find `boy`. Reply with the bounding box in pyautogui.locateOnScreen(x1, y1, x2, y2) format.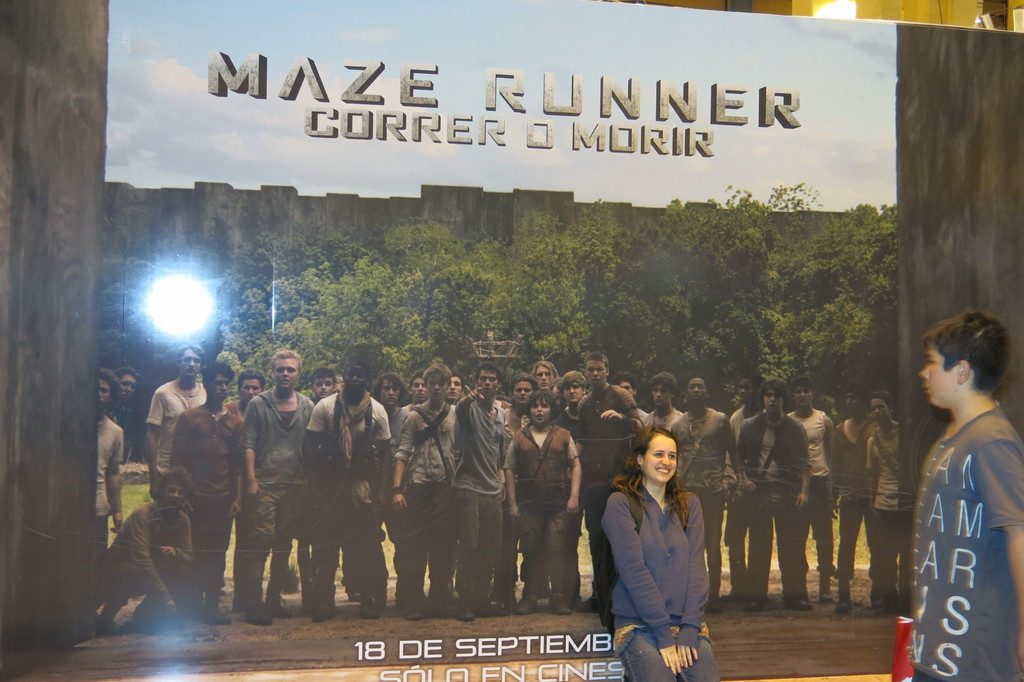
pyautogui.locateOnScreen(391, 364, 470, 619).
